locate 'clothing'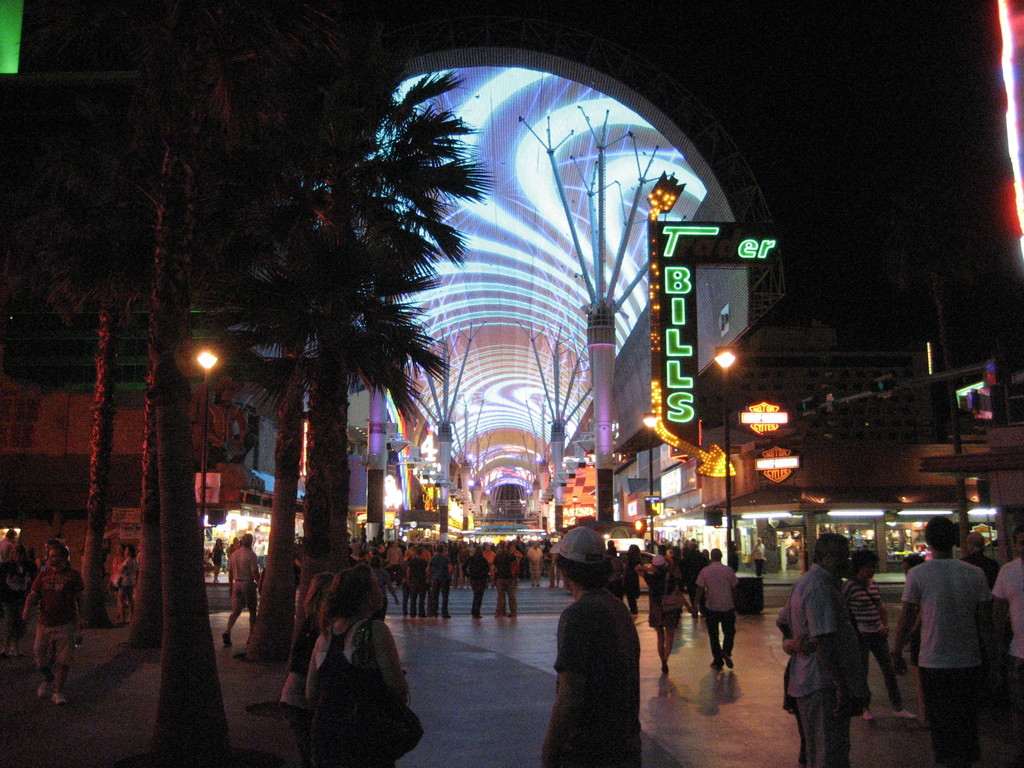
<region>550, 588, 645, 767</region>
